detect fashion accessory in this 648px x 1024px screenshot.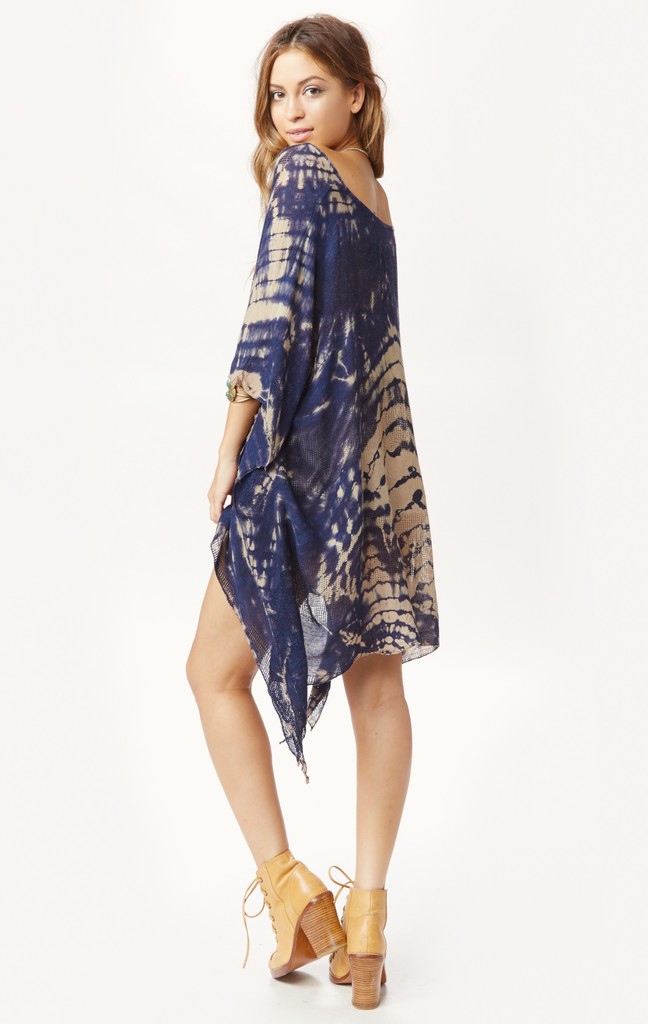
Detection: Rect(327, 868, 387, 1012).
